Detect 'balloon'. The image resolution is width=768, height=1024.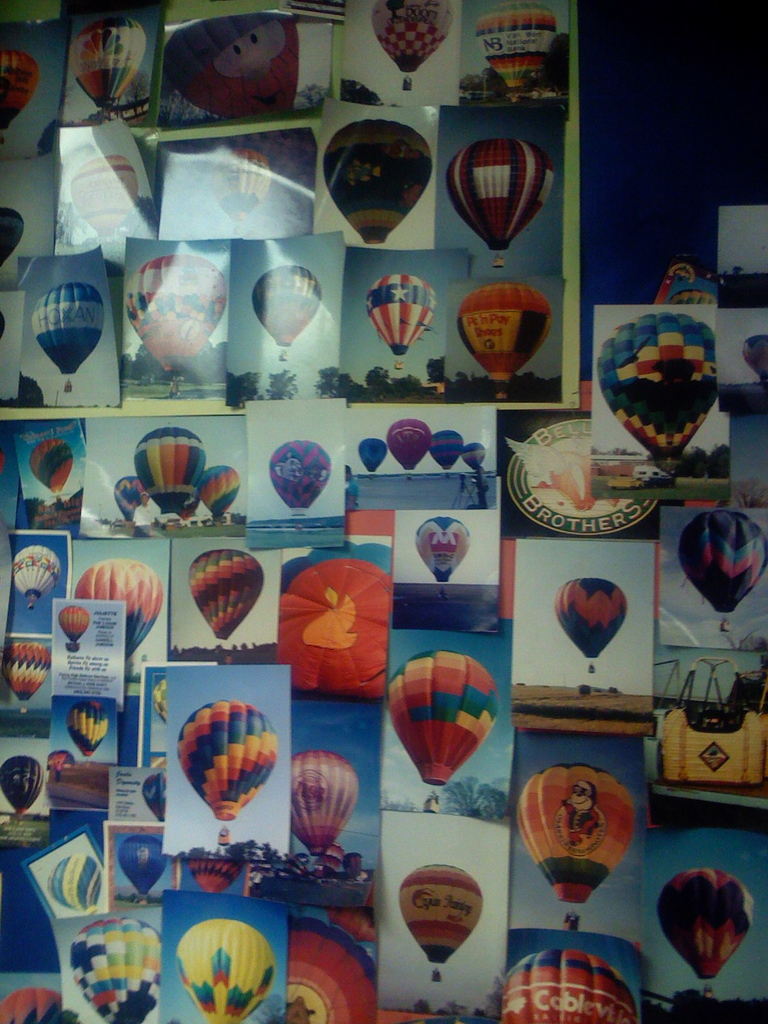
region(739, 335, 767, 380).
